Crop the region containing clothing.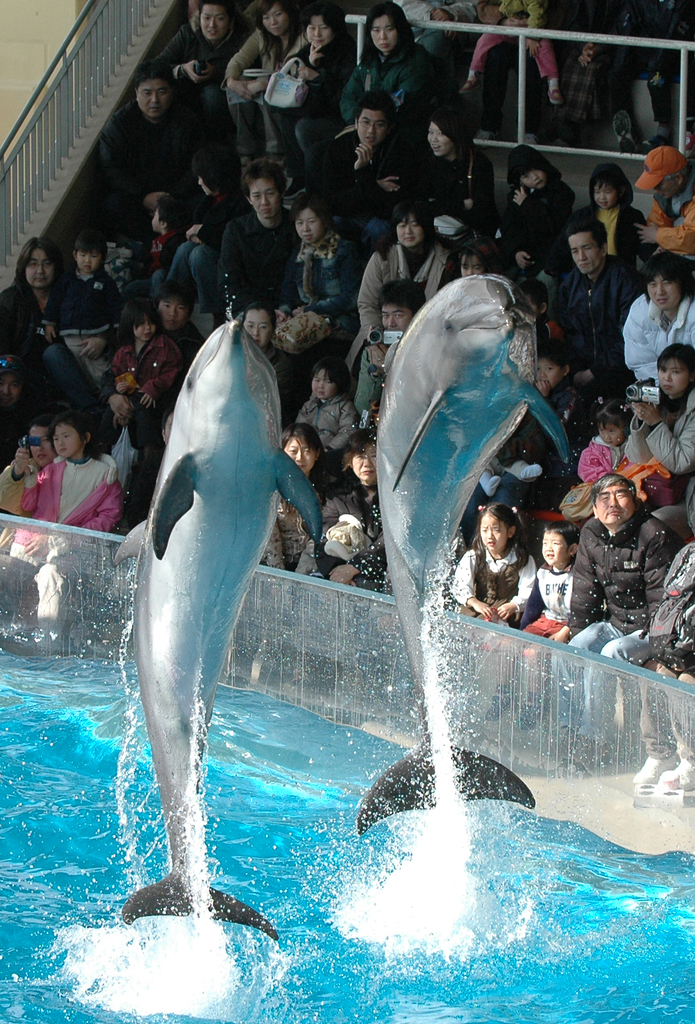
Crop region: {"x1": 262, "y1": 40, "x2": 351, "y2": 168}.
